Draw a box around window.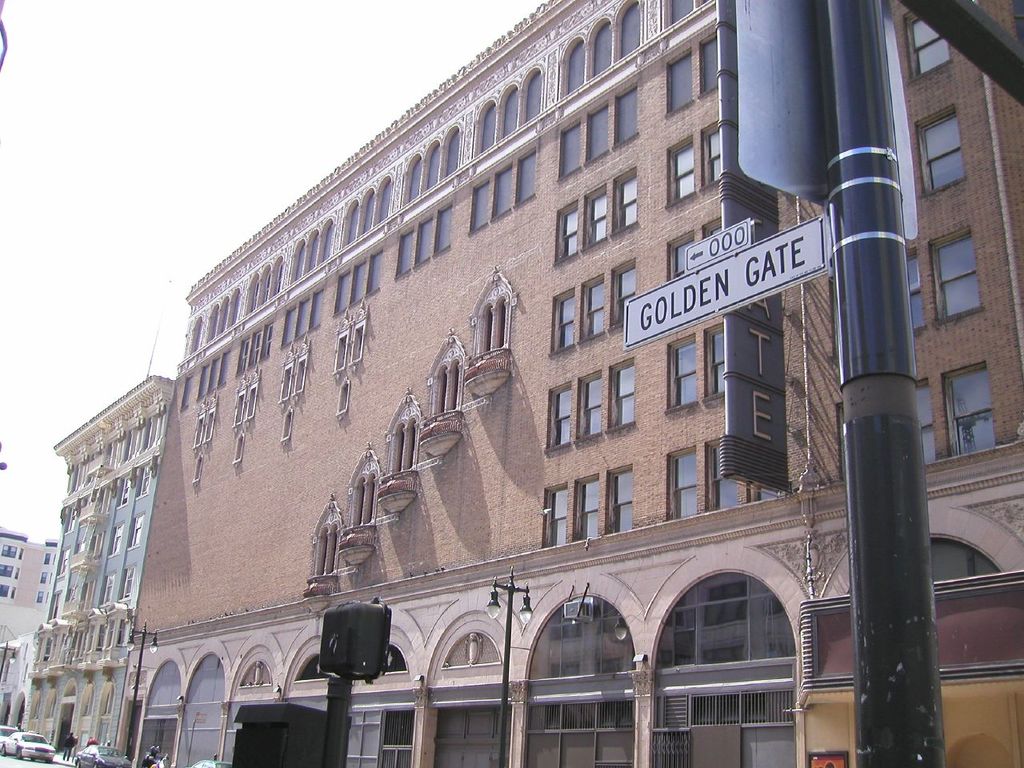
select_region(346, 199, 361, 242).
